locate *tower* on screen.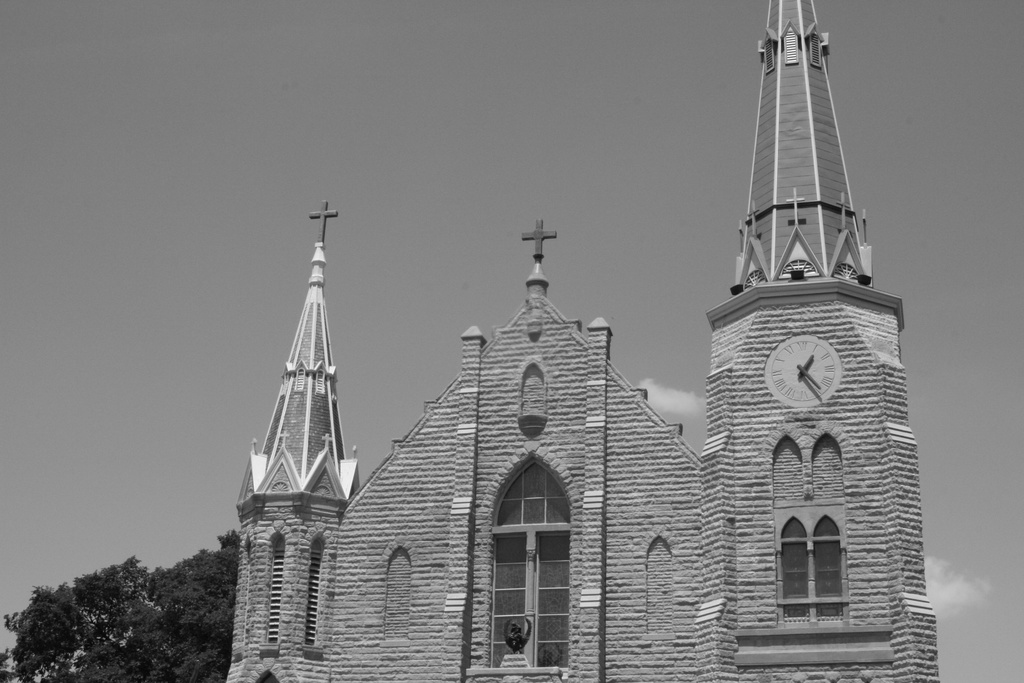
On screen at l=698, t=0, r=933, b=682.
